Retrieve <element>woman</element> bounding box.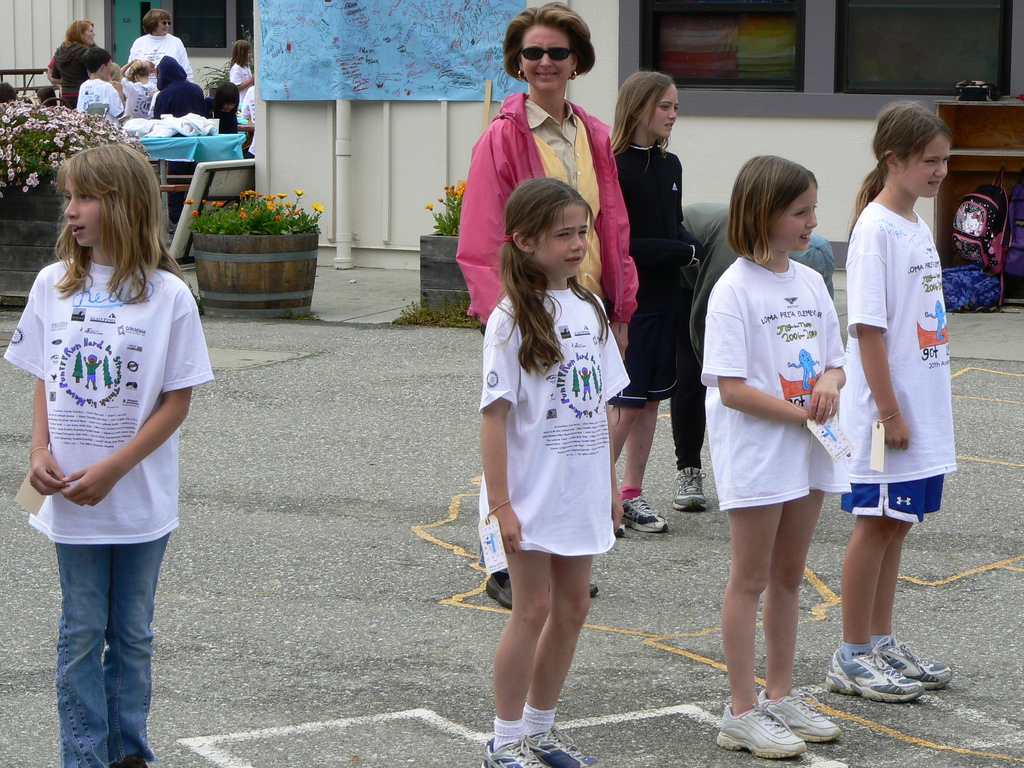
Bounding box: region(122, 7, 200, 89).
